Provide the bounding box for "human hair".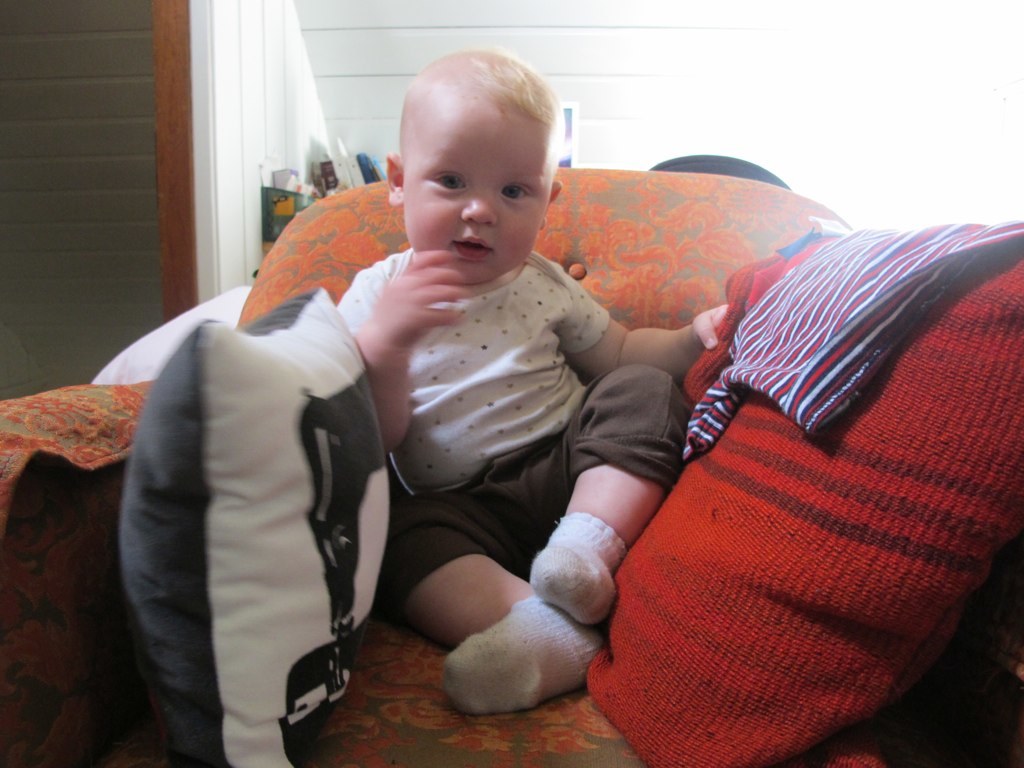
bbox=[444, 44, 554, 119].
